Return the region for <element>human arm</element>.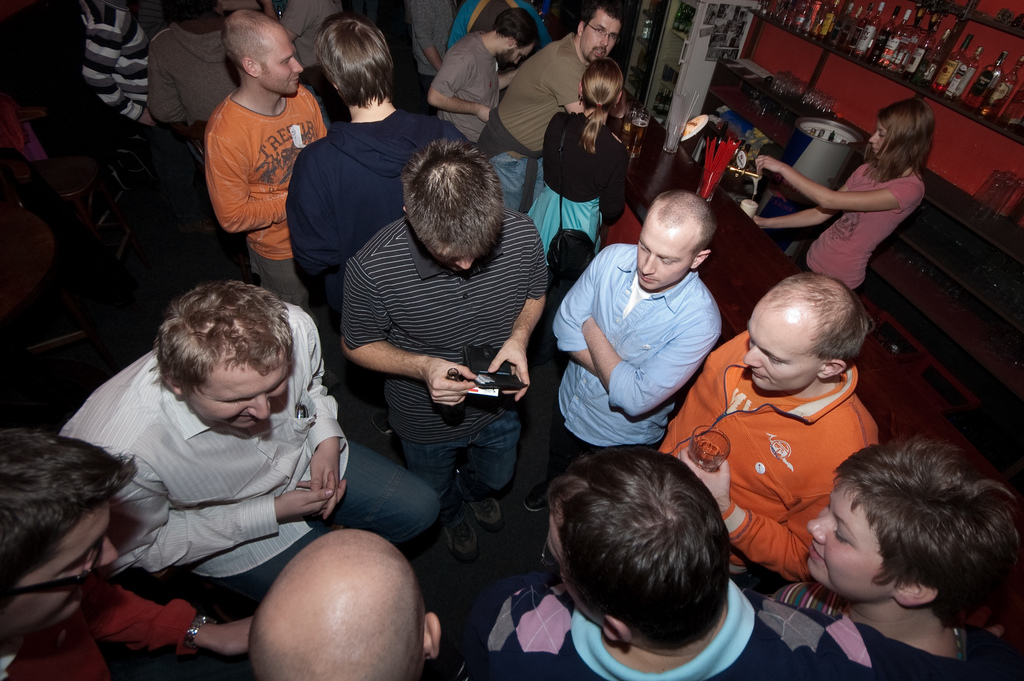
(753, 151, 921, 217).
